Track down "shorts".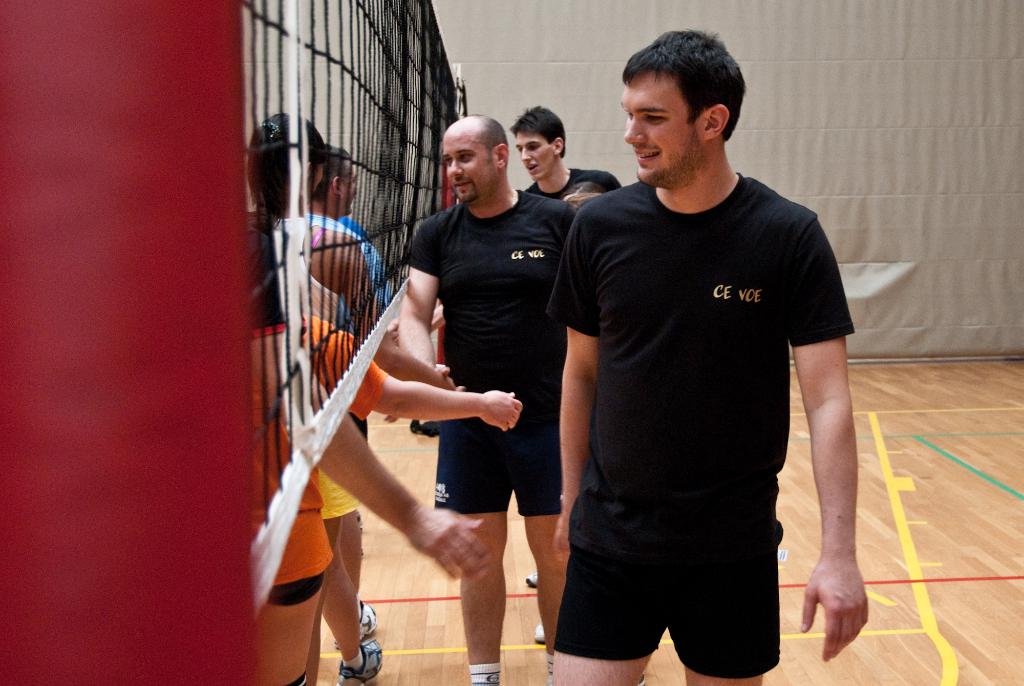
Tracked to (left=349, top=414, right=372, bottom=439).
